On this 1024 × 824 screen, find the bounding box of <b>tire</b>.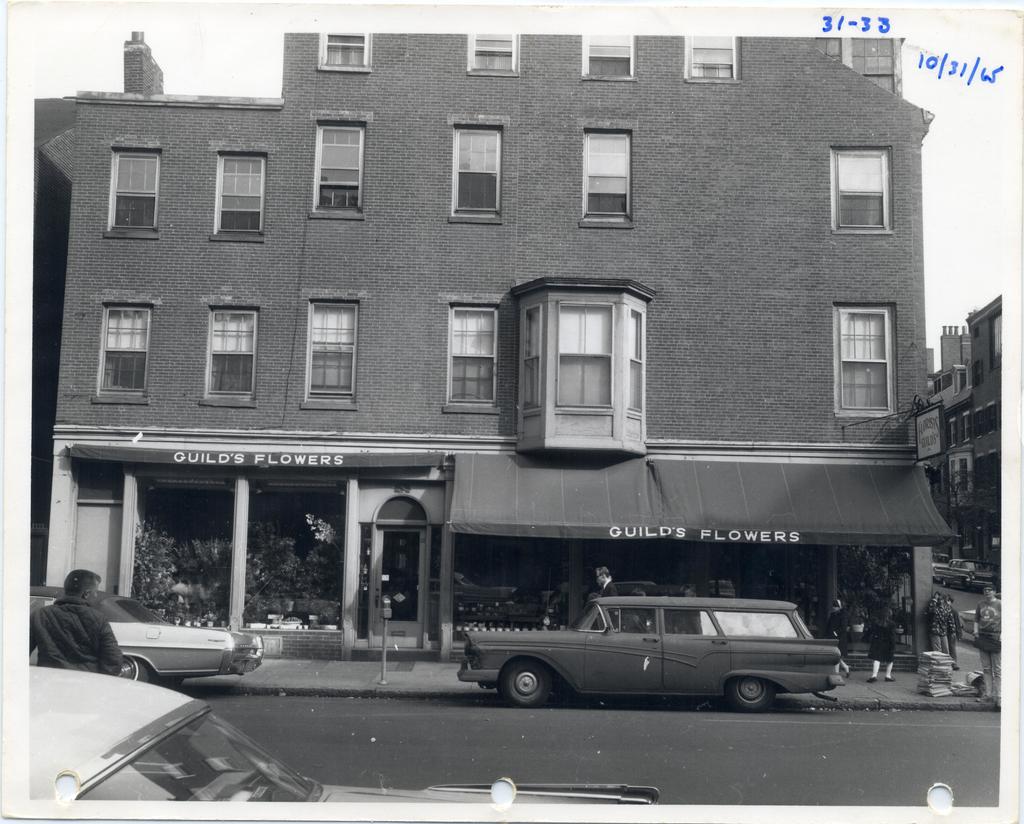
Bounding box: (500, 661, 545, 706).
